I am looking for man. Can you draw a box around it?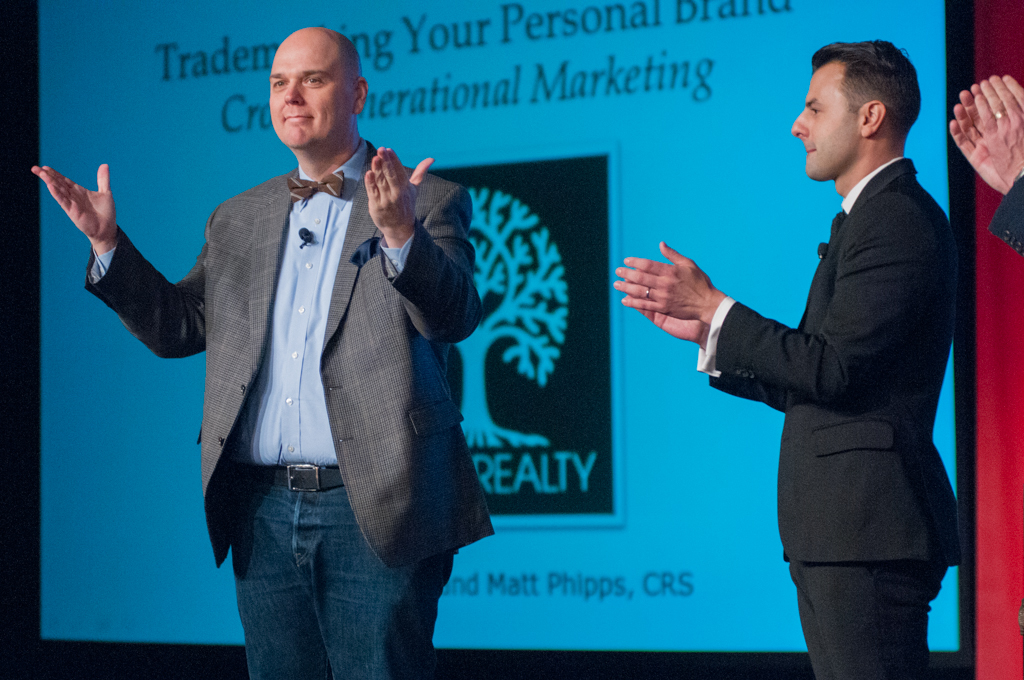
Sure, the bounding box is [28,28,499,679].
